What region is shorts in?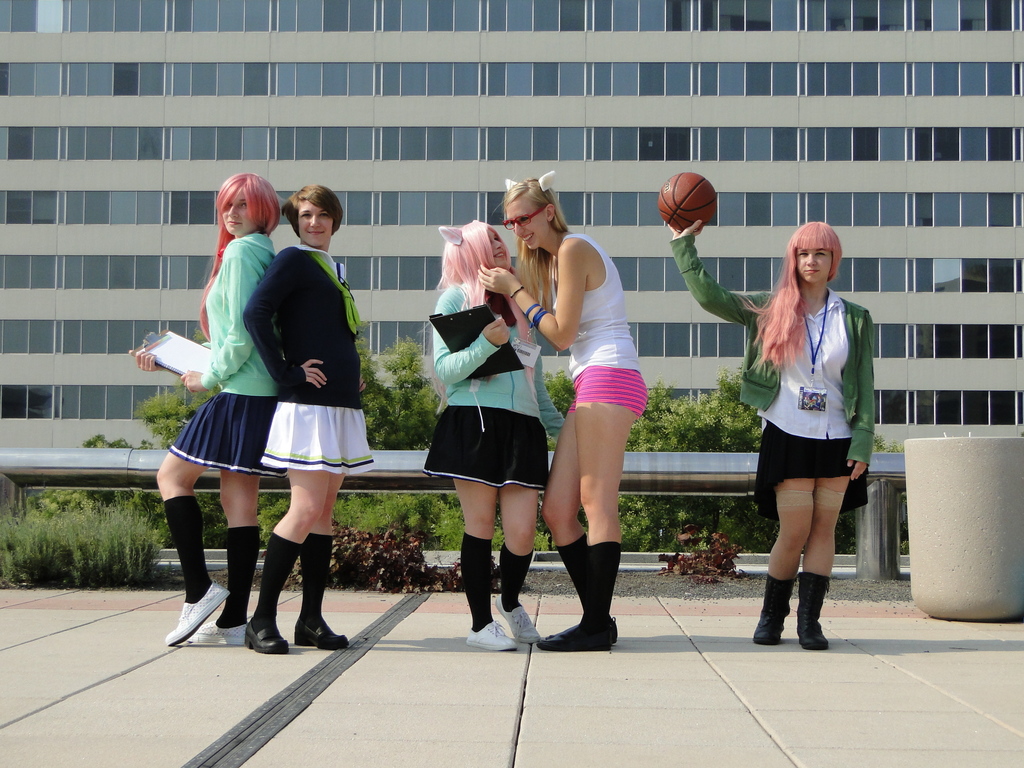
x1=257, y1=404, x2=371, y2=475.
